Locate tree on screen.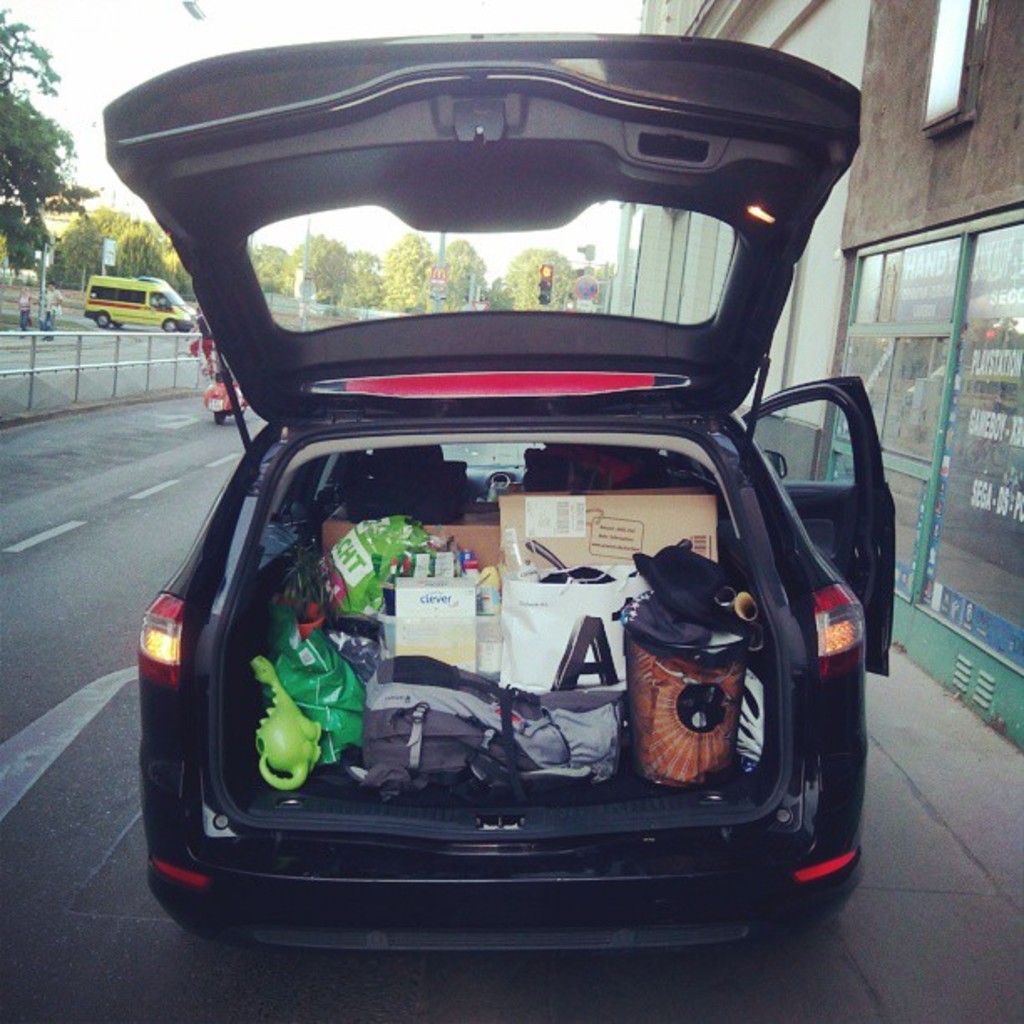
On screen at left=390, top=234, right=433, bottom=315.
